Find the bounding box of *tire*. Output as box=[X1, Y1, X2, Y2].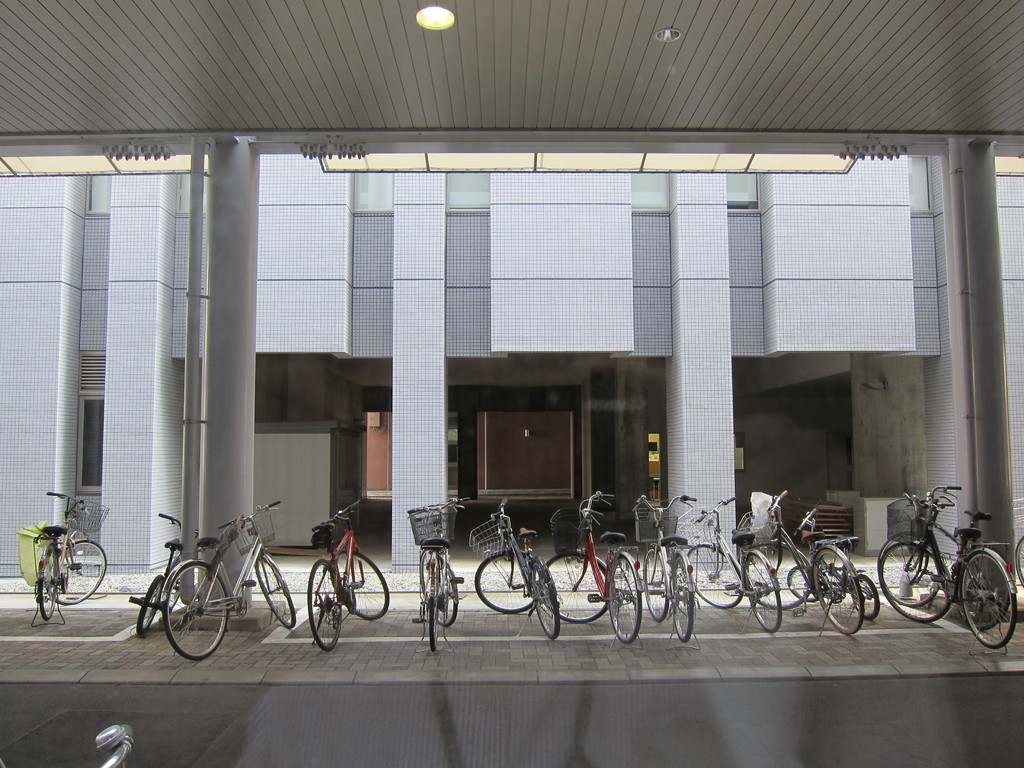
box=[684, 543, 744, 609].
